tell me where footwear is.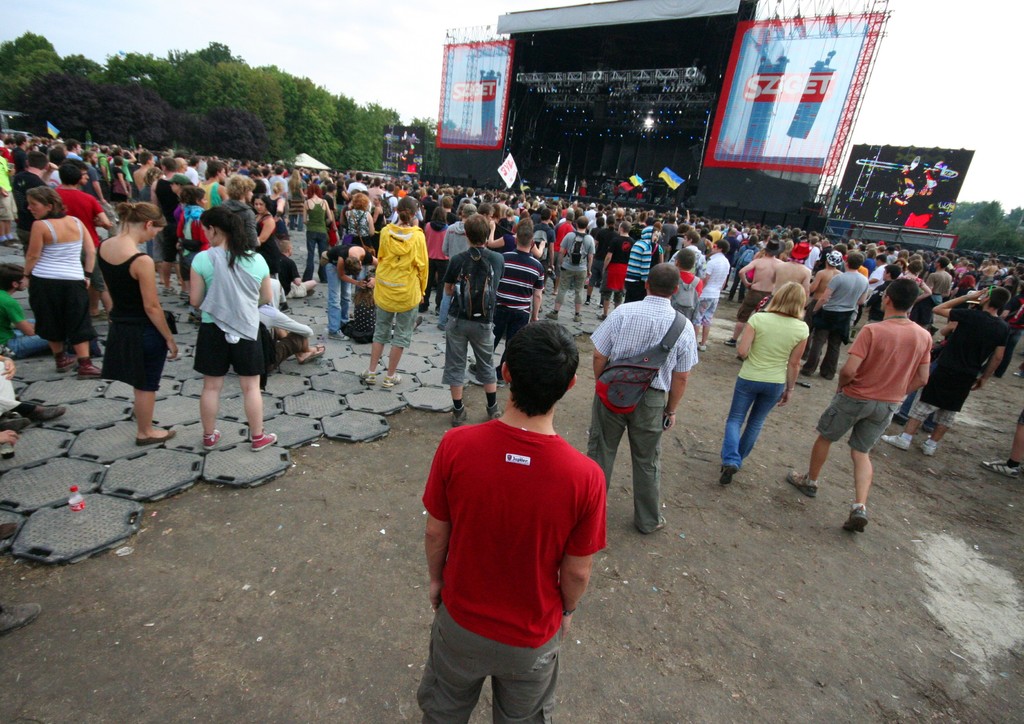
footwear is at x1=695, y1=341, x2=706, y2=353.
